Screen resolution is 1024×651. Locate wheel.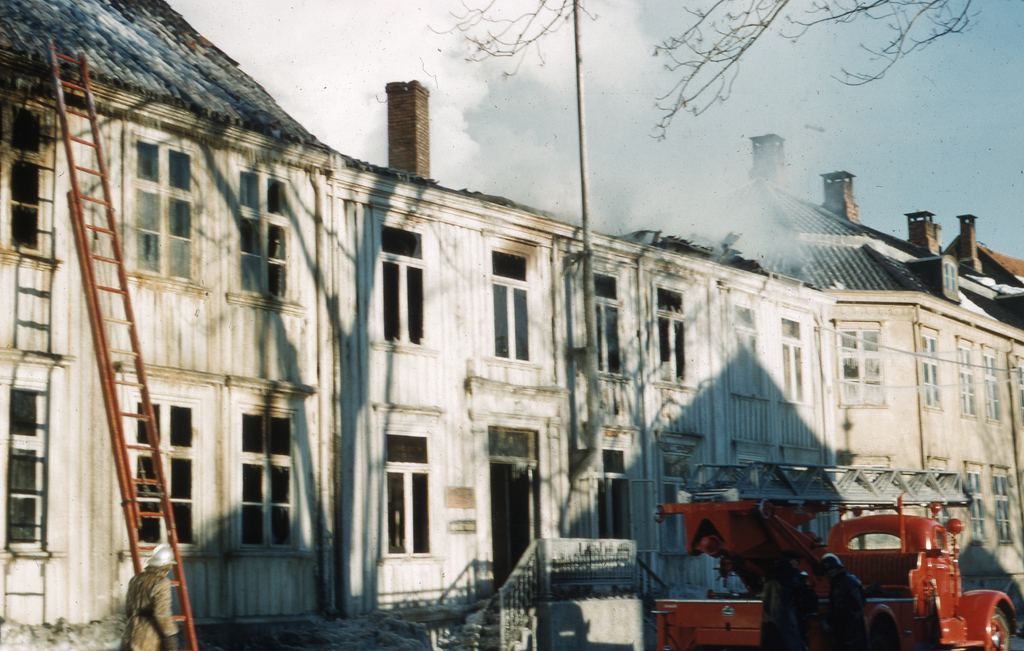
[989, 606, 1004, 645].
